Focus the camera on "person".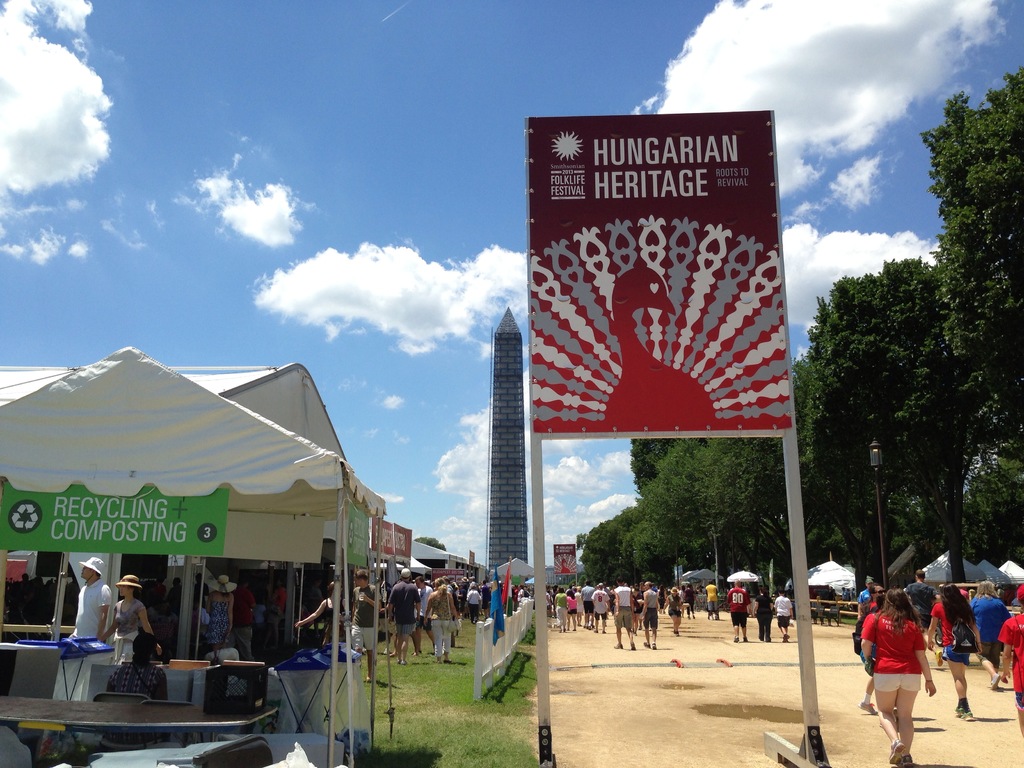
Focus region: 351, 570, 380, 685.
